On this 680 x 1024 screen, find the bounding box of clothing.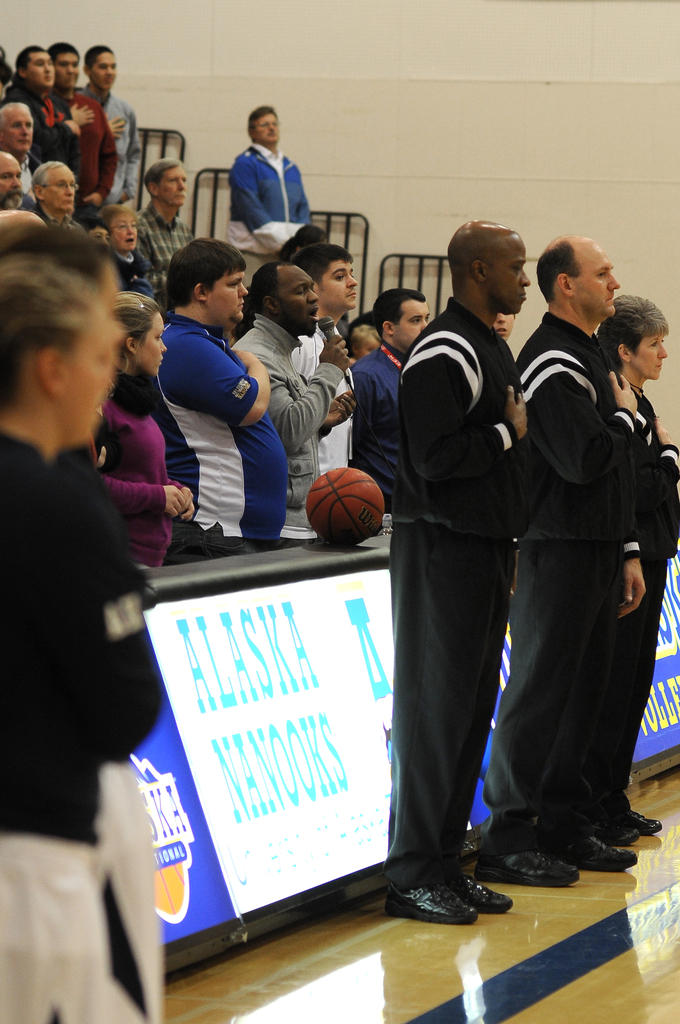
Bounding box: <box>227,309,343,519</box>.
